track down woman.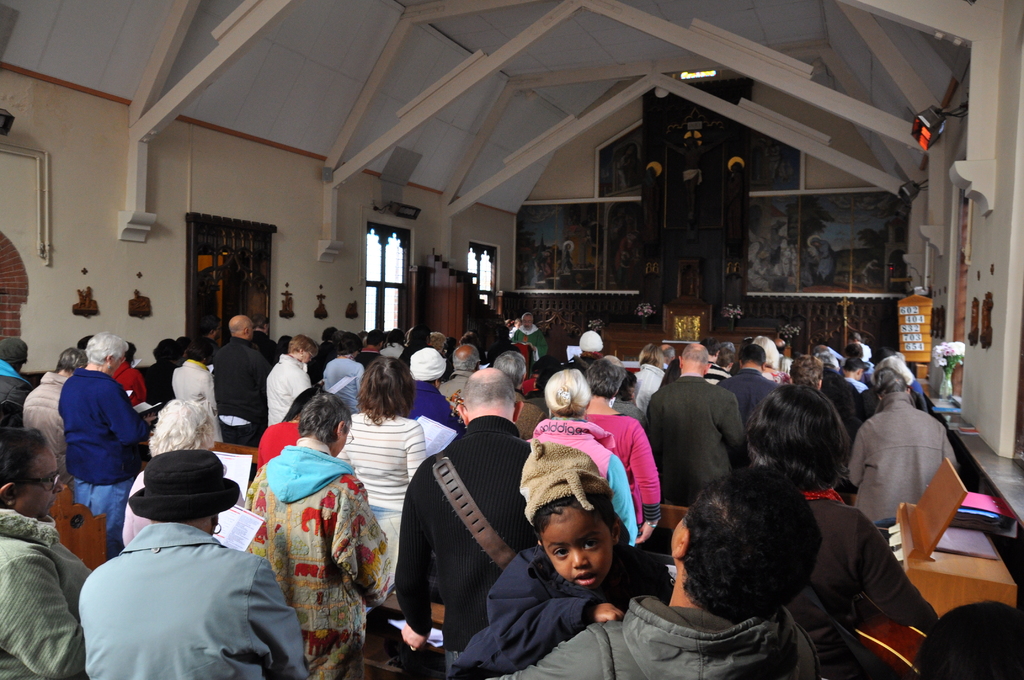
Tracked to pyautogui.locateOnScreen(747, 242, 771, 291).
